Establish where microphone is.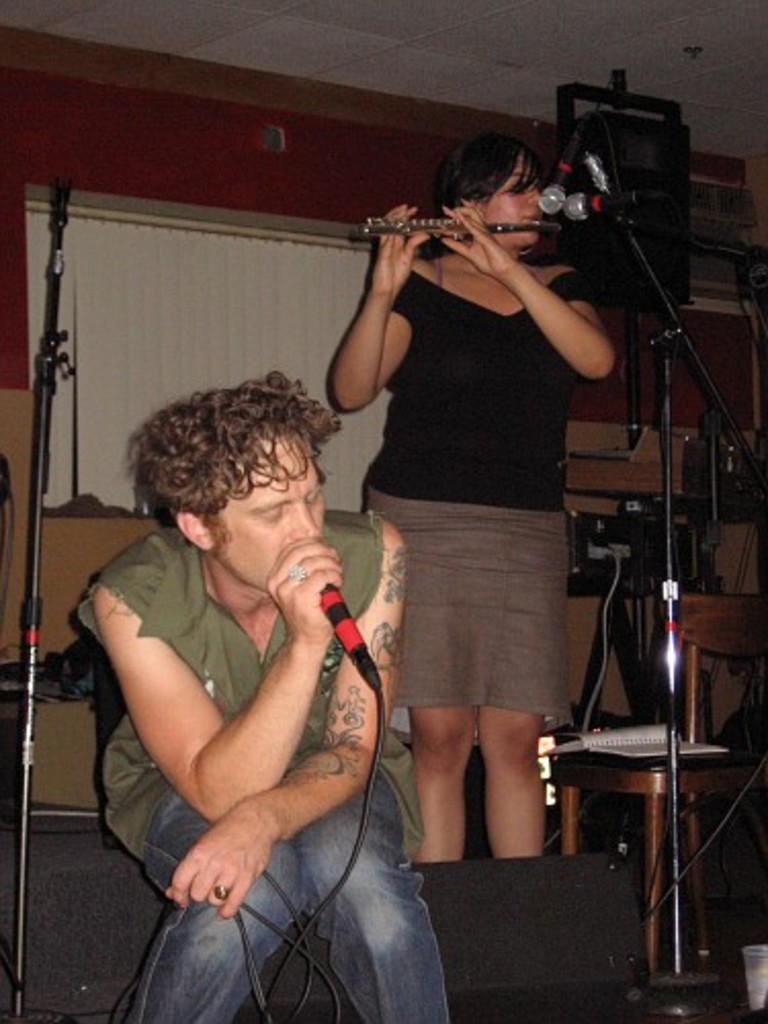
Established at [522, 125, 582, 217].
